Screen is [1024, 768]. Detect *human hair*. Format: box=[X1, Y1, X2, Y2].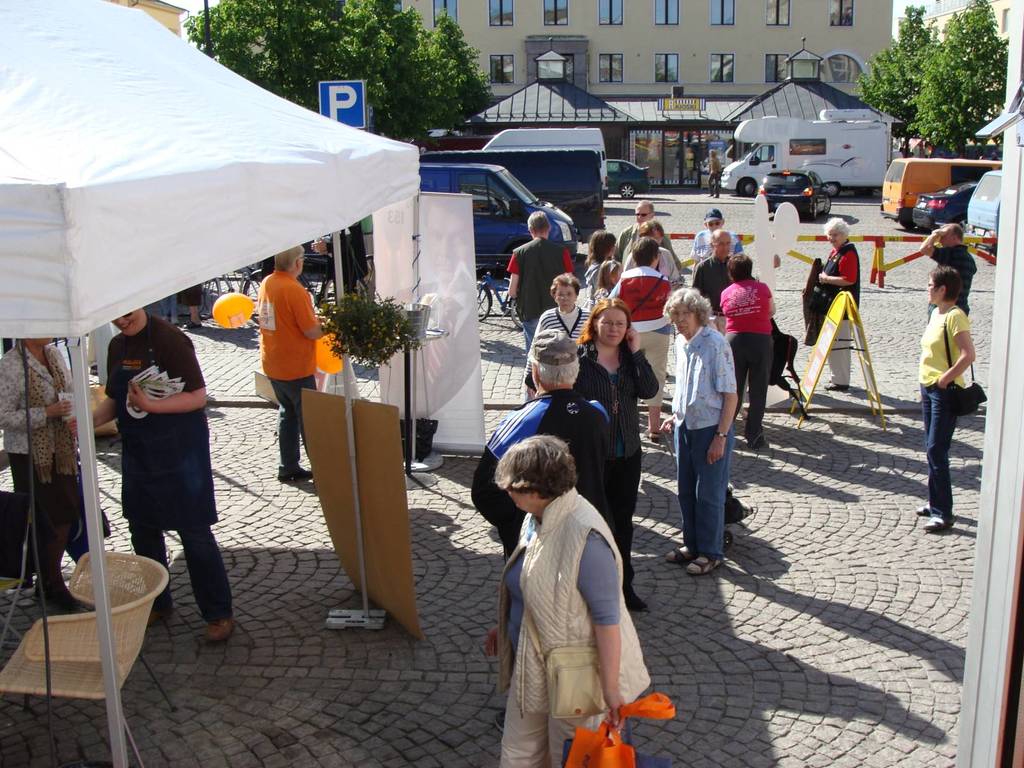
box=[490, 432, 579, 508].
